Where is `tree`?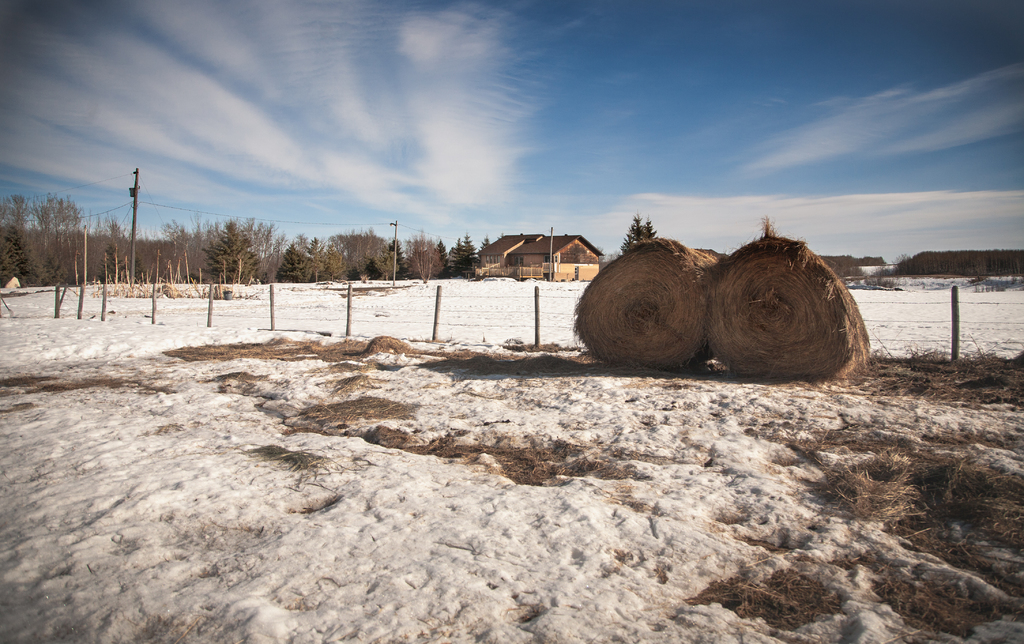
detection(40, 195, 89, 295).
